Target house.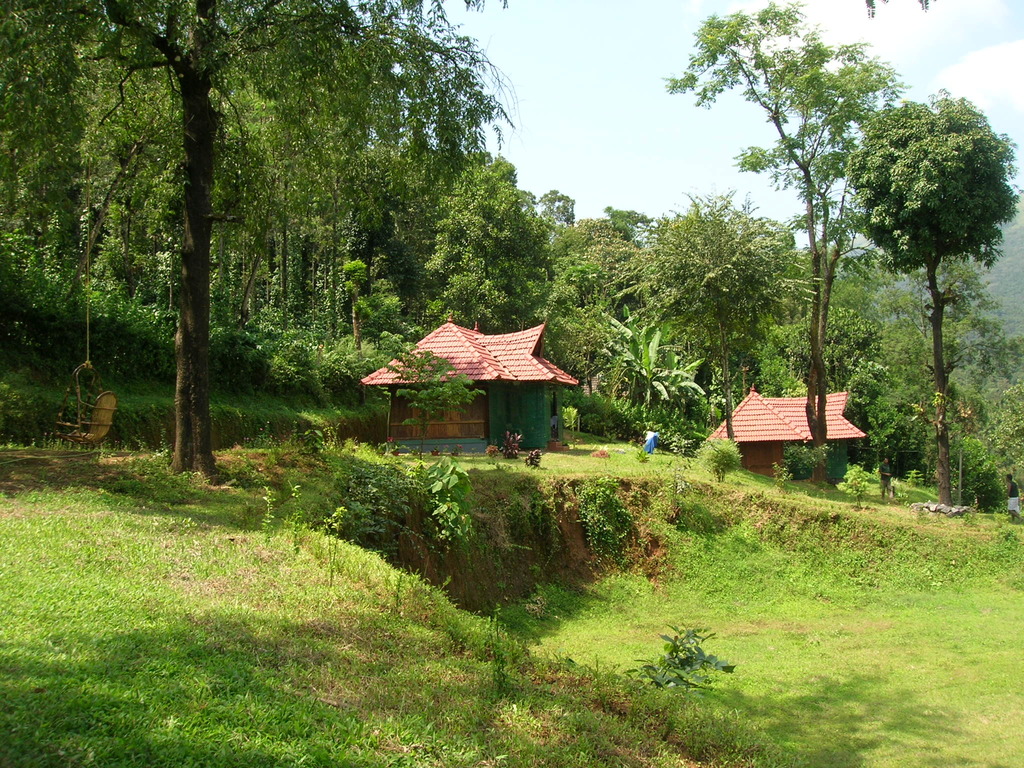
Target region: (left=358, top=317, right=579, bottom=452).
